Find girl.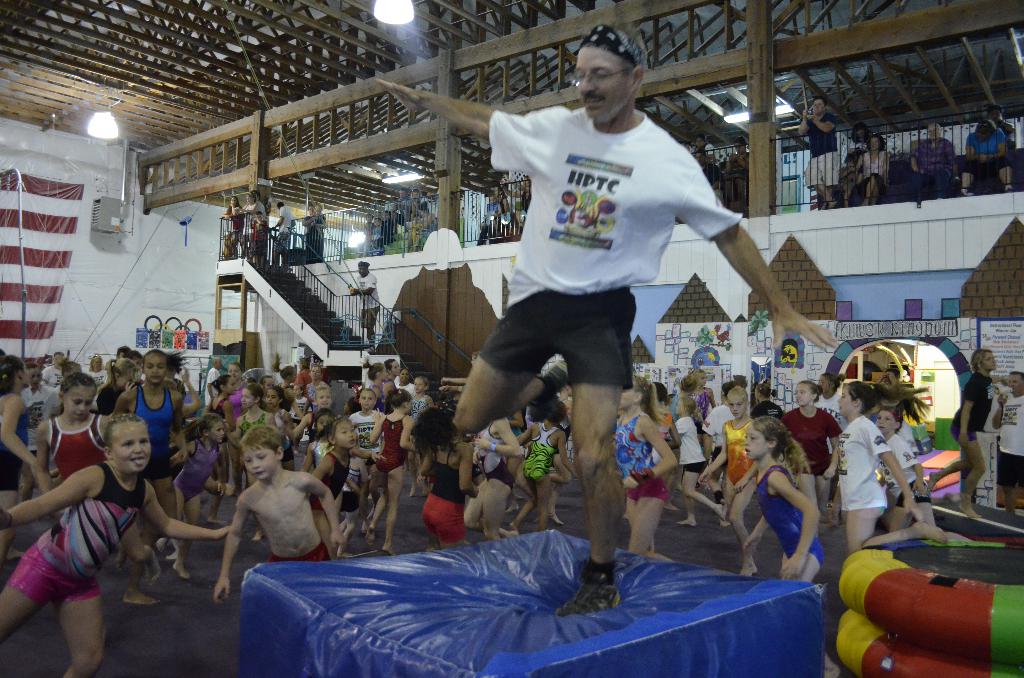
locate(1, 410, 230, 677).
